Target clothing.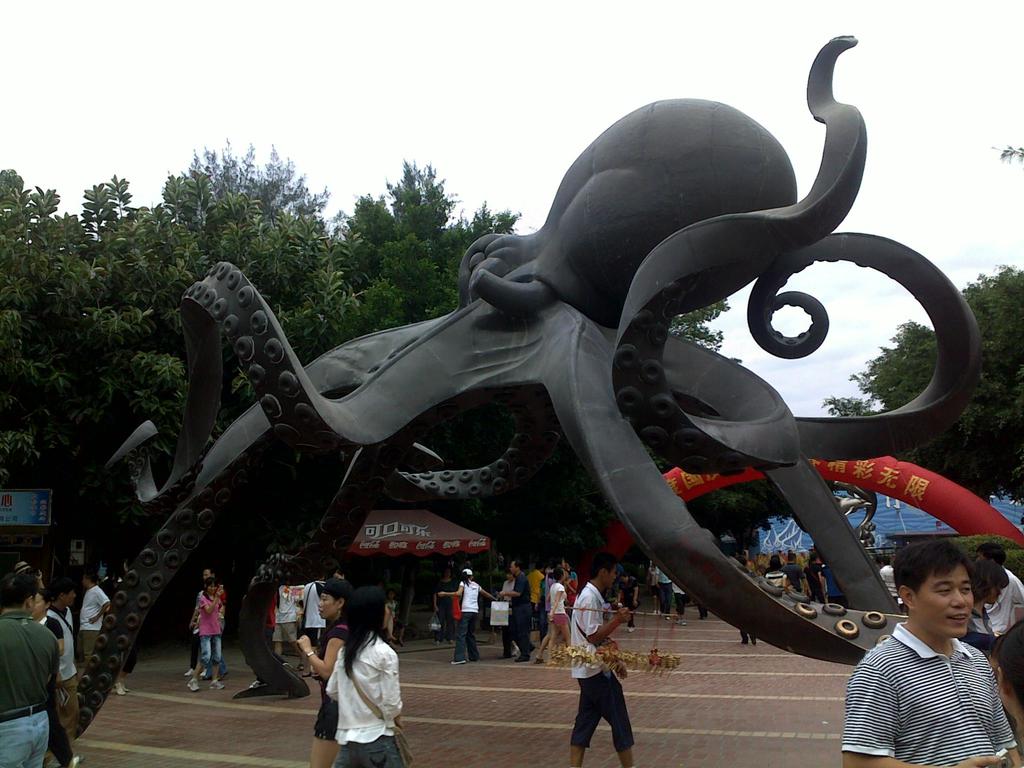
Target region: l=567, t=576, r=640, b=748.
